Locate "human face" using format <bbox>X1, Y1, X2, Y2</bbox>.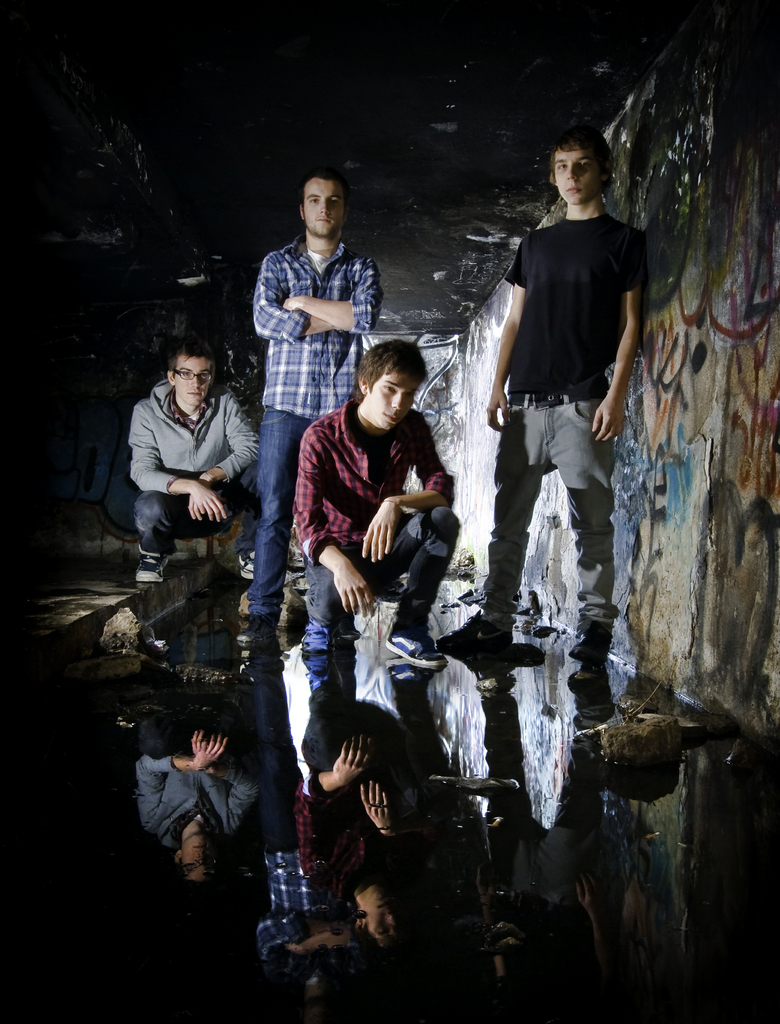
<bbox>296, 180, 343, 237</bbox>.
